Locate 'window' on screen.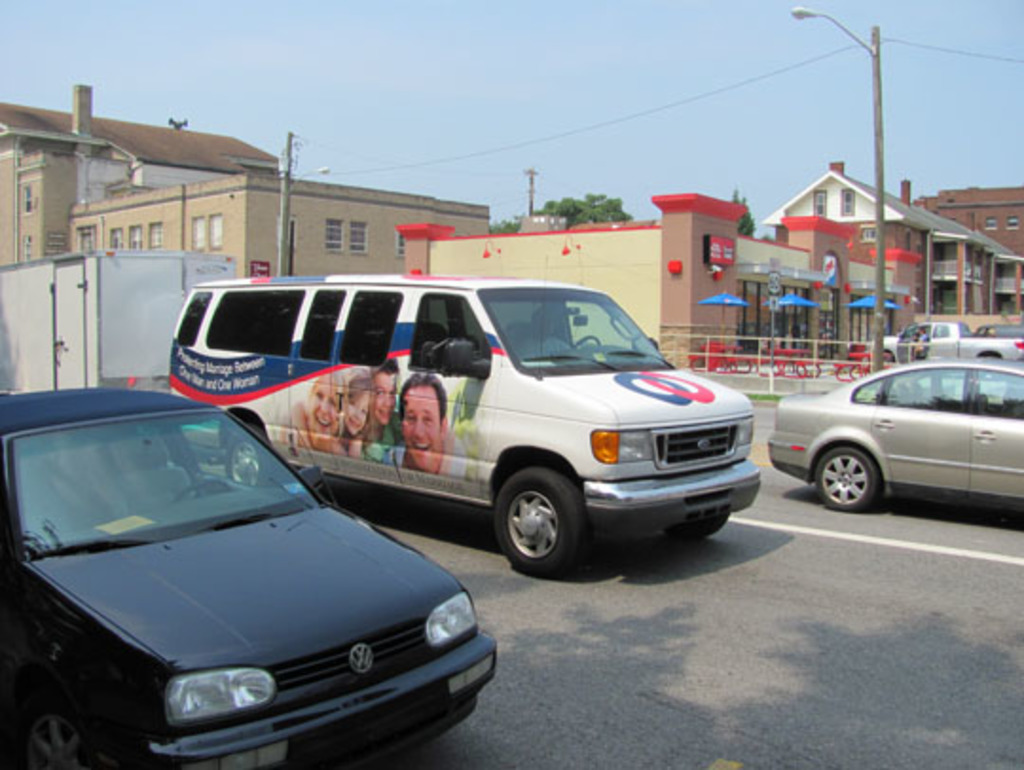
On screen at (322,218,339,254).
